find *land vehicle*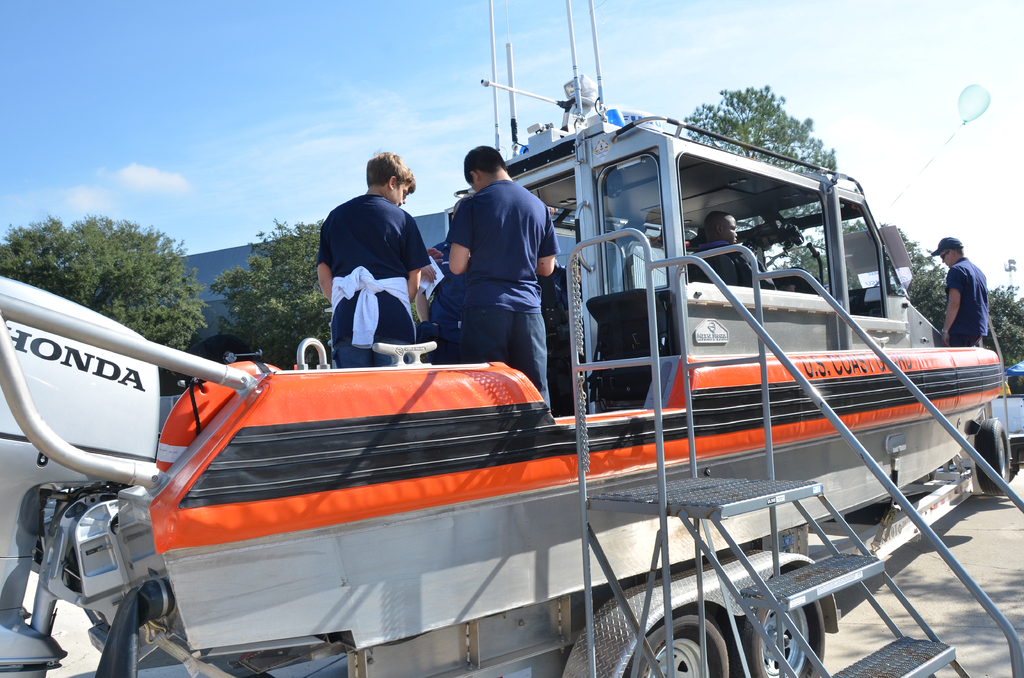
{"left": 0, "top": 0, "right": 1009, "bottom": 677}
